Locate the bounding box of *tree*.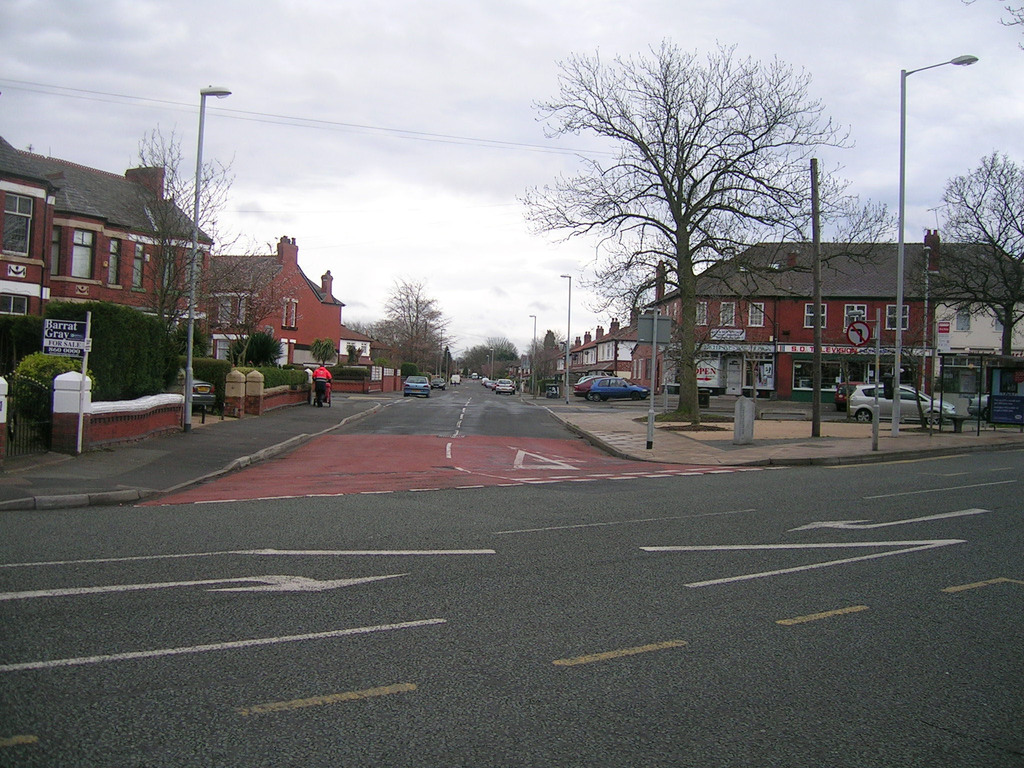
Bounding box: [385, 279, 449, 374].
